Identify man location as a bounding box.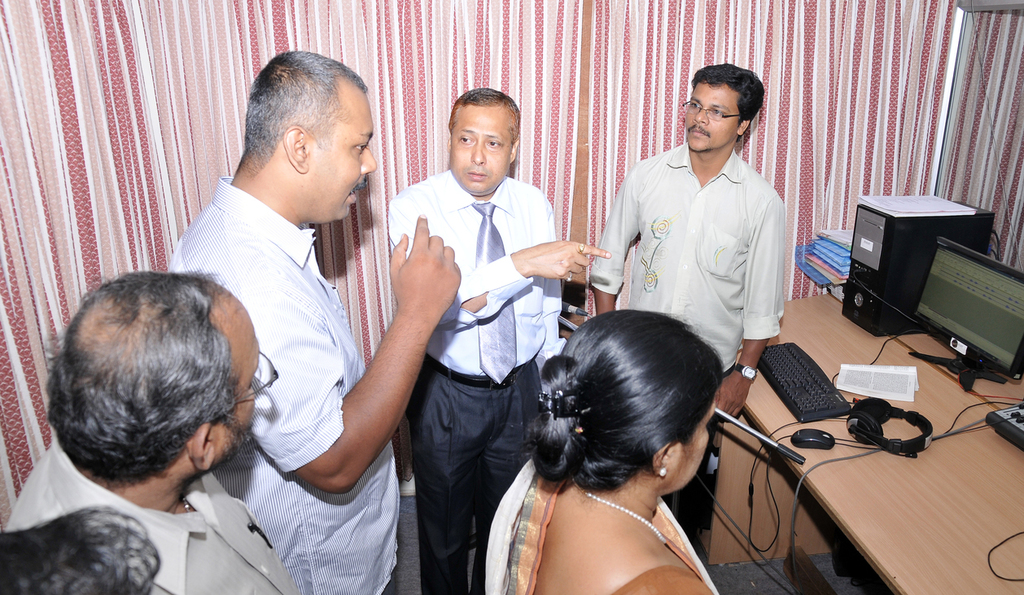
<box>0,266,296,594</box>.
